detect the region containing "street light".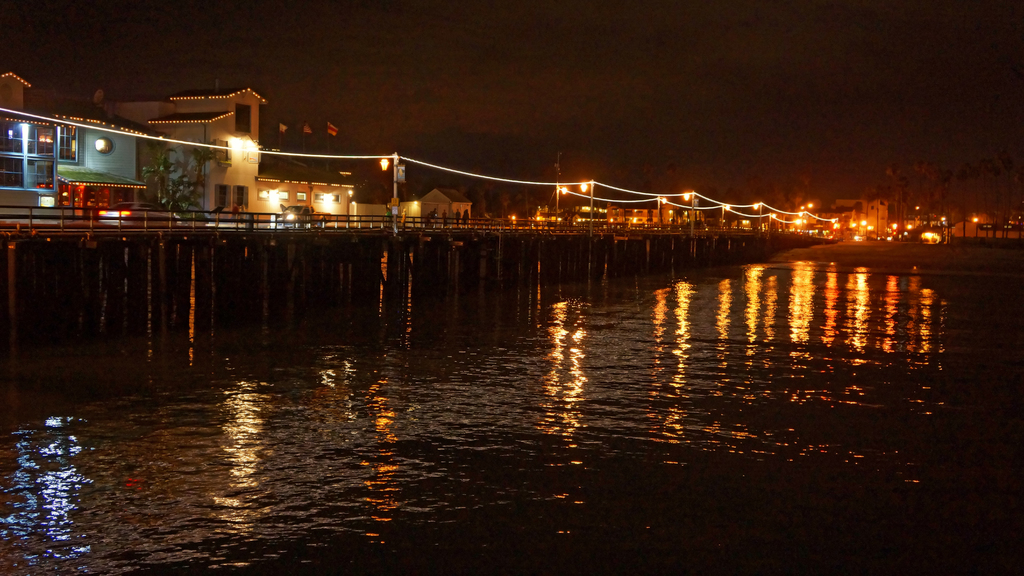
{"x1": 718, "y1": 202, "x2": 731, "y2": 230}.
